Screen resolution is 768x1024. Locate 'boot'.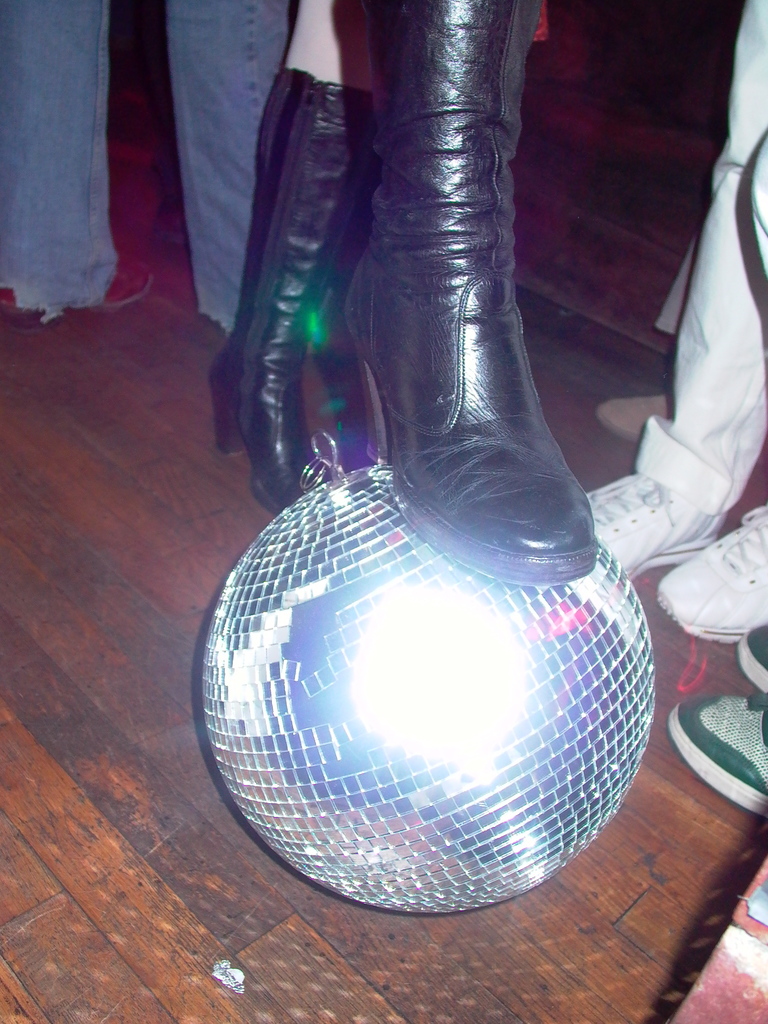
box=[219, 63, 378, 504].
